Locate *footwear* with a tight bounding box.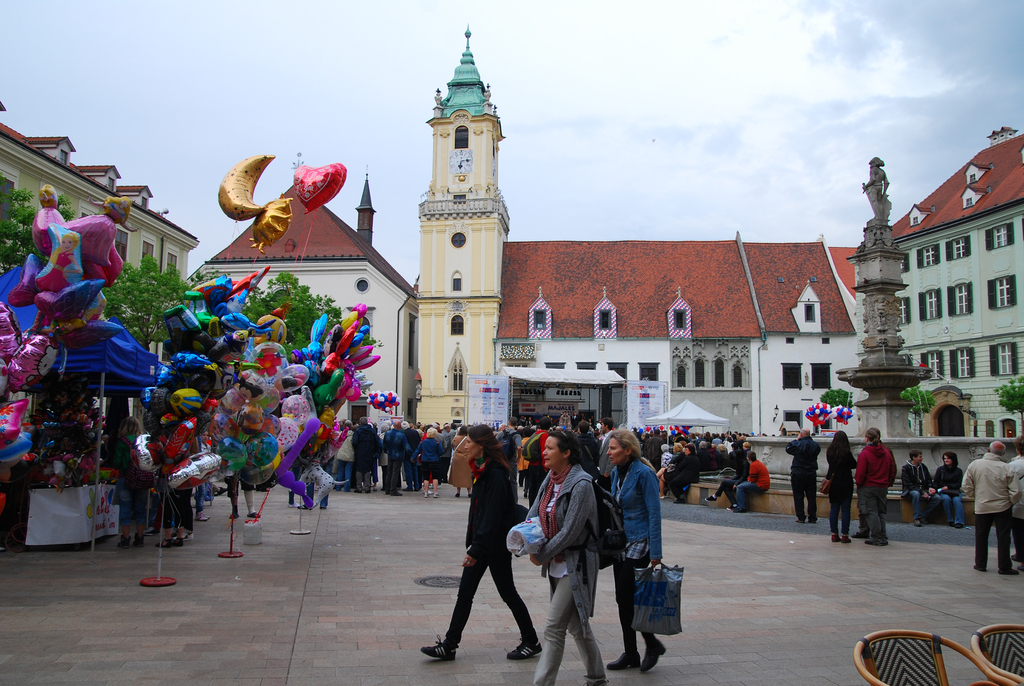
select_region(797, 518, 804, 525).
